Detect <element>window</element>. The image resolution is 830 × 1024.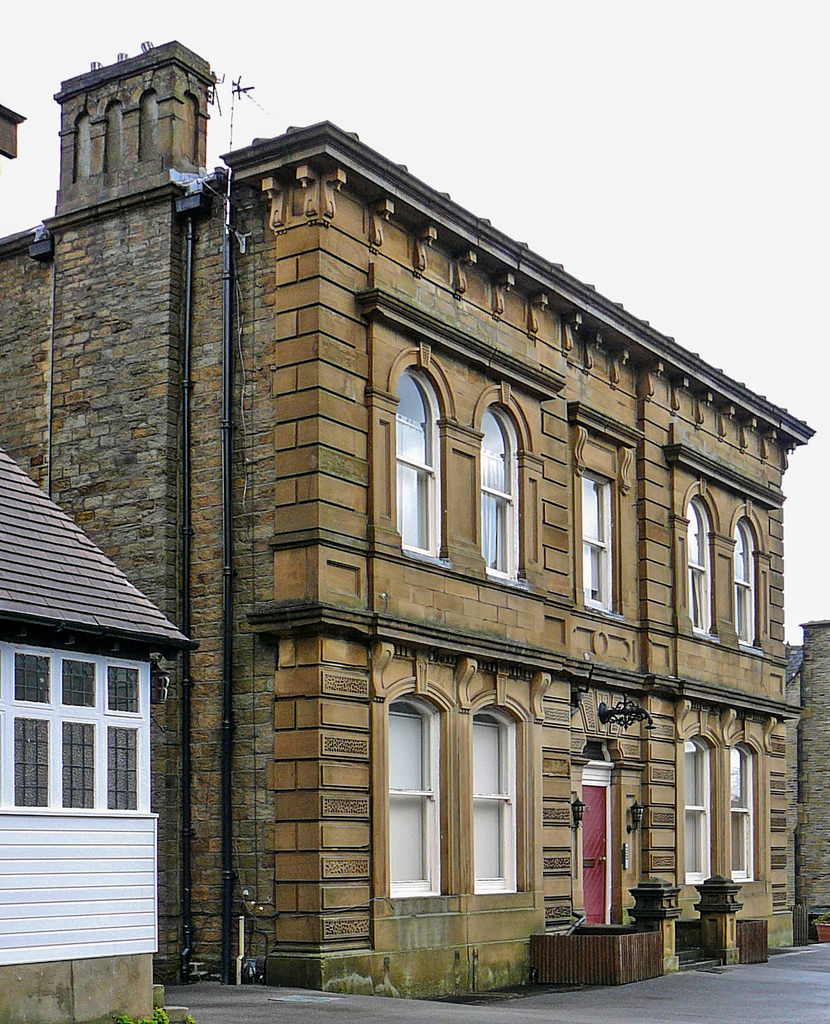
{"x1": 680, "y1": 735, "x2": 719, "y2": 897}.
